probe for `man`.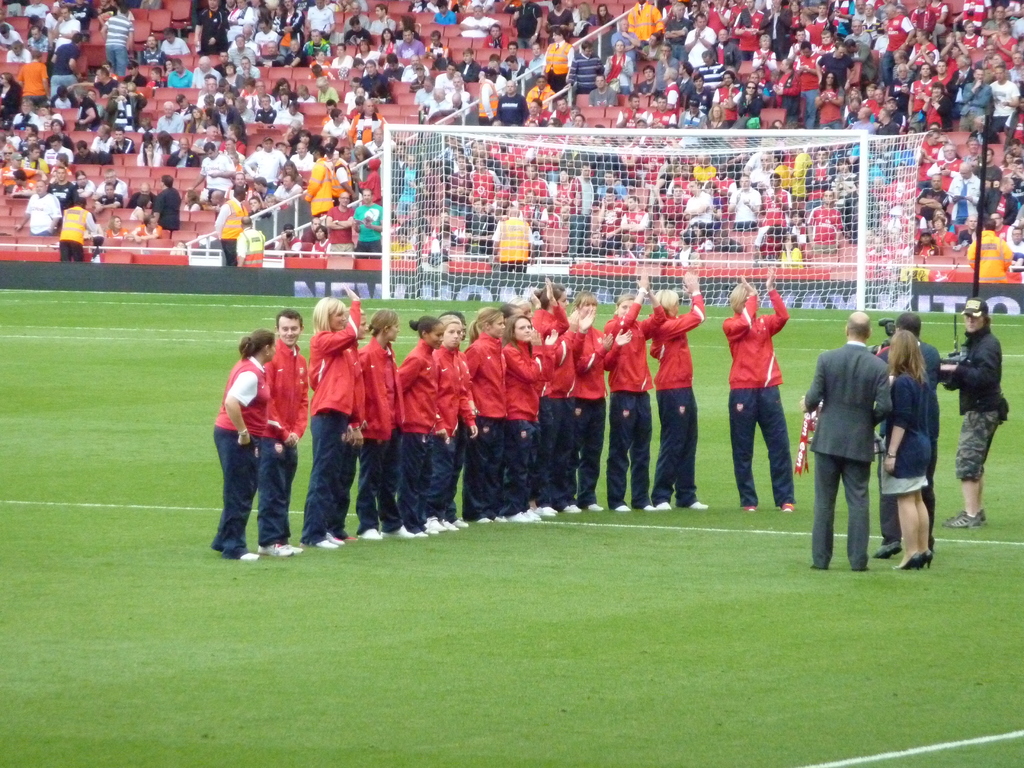
Probe result: [570, 41, 605, 88].
